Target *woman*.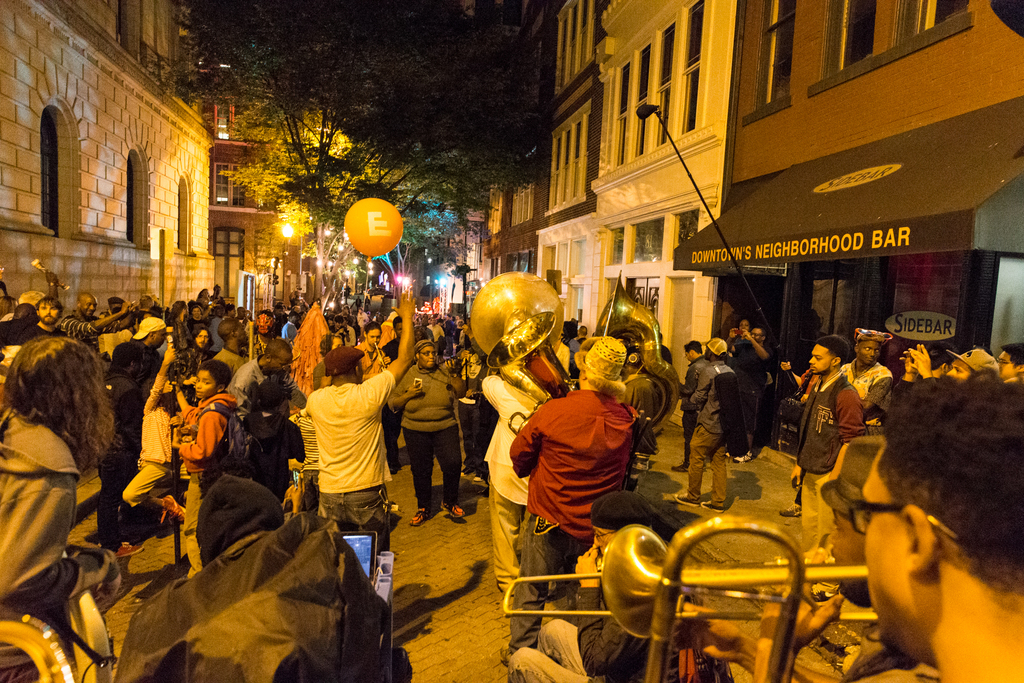
Target region: {"left": 900, "top": 347, "right": 1002, "bottom": 386}.
